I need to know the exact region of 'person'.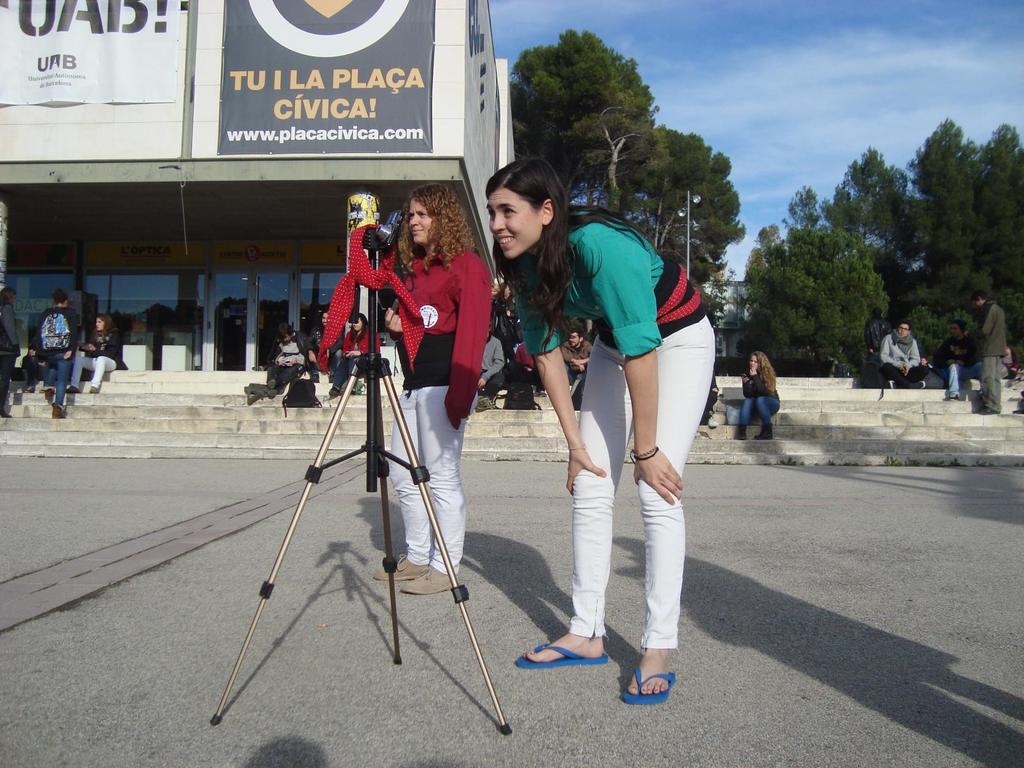
Region: 562,331,598,408.
